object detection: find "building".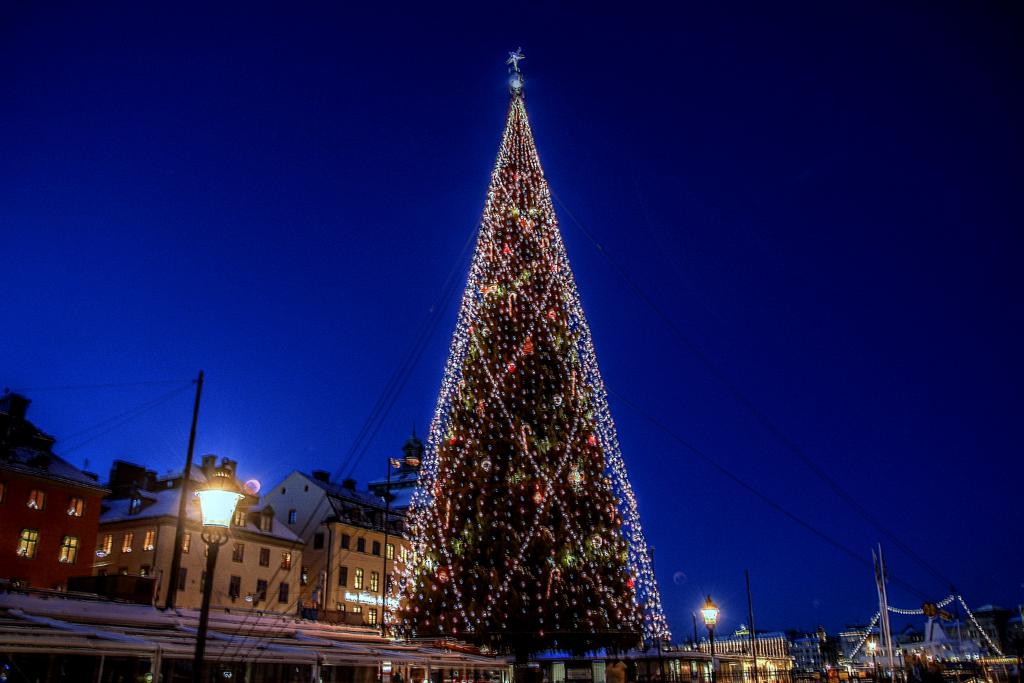
bbox=[2, 388, 111, 595].
